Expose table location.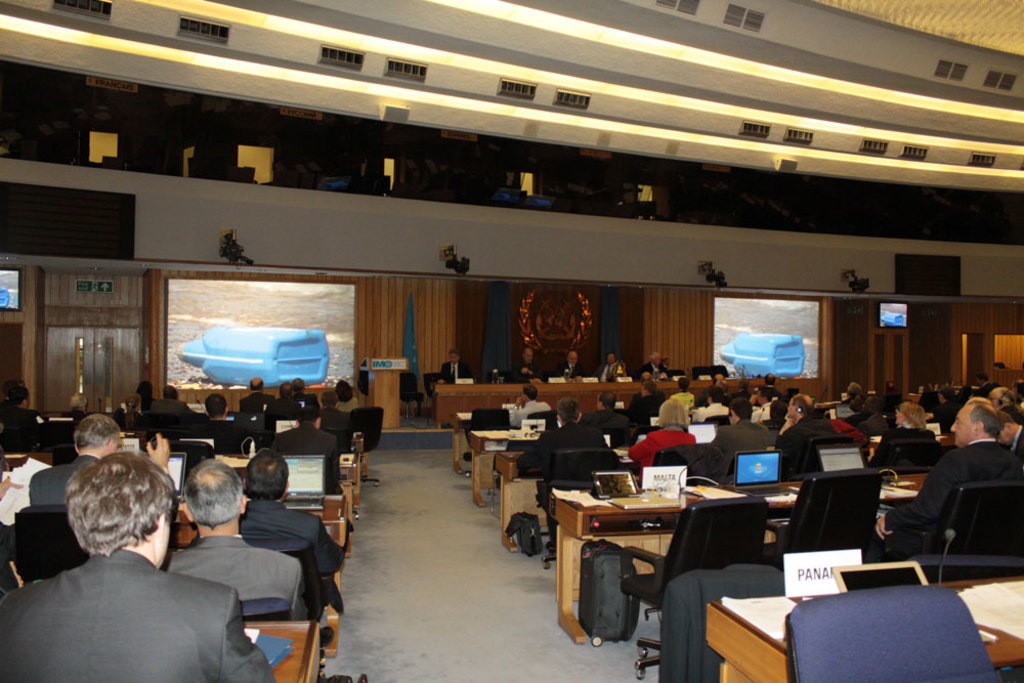
Exposed at [left=342, top=456, right=355, bottom=498].
